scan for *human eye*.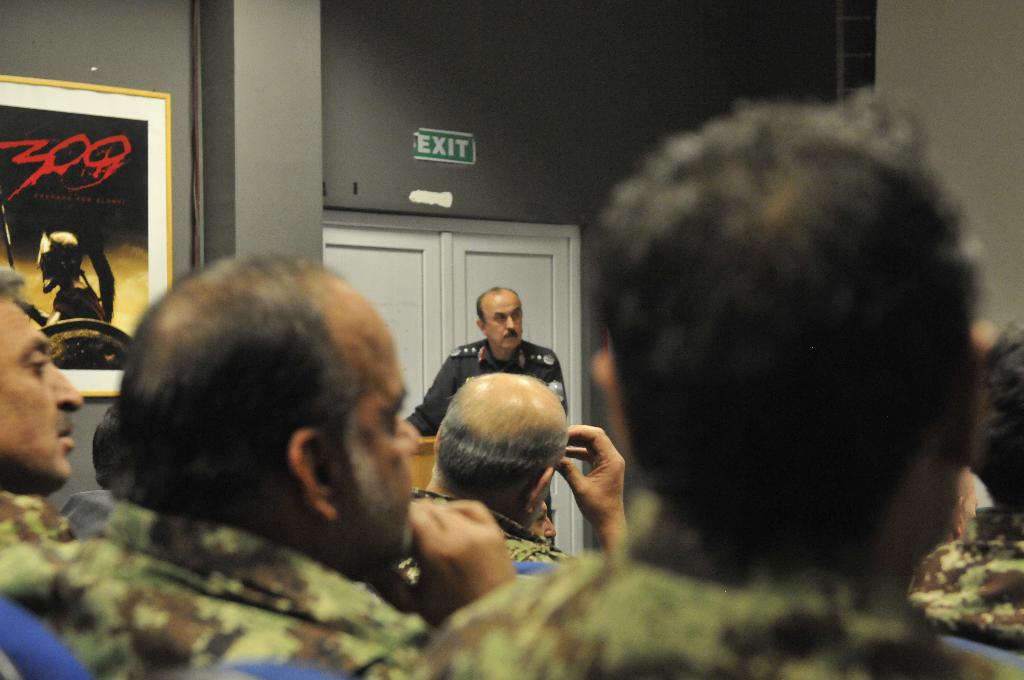
Scan result: {"left": 509, "top": 311, "right": 520, "bottom": 320}.
